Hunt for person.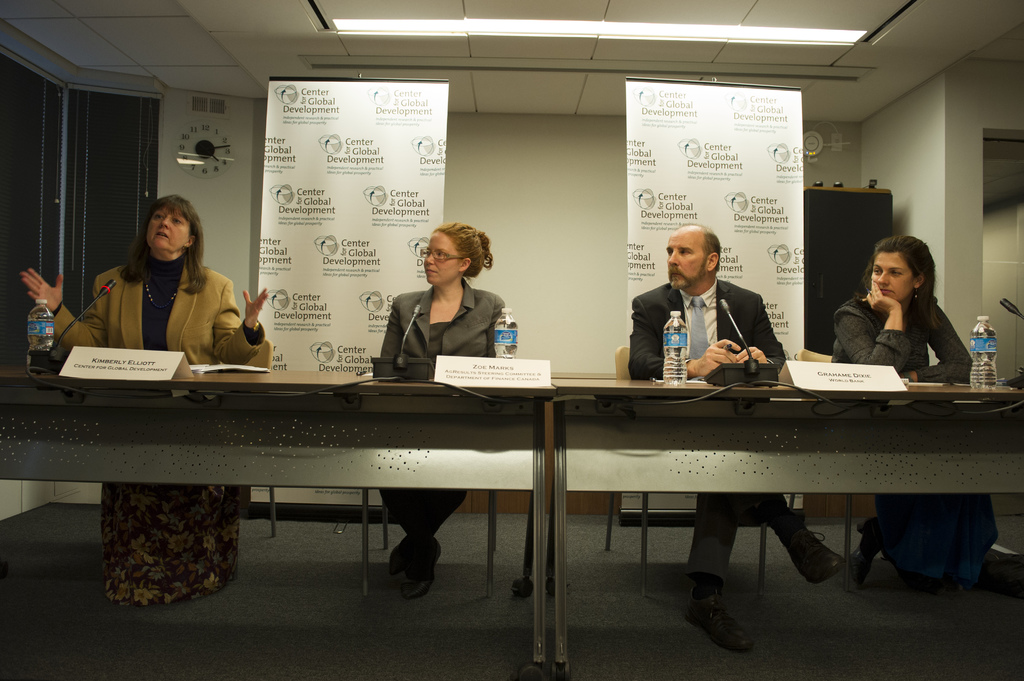
Hunted down at pyautogui.locateOnScreen(374, 220, 515, 601).
